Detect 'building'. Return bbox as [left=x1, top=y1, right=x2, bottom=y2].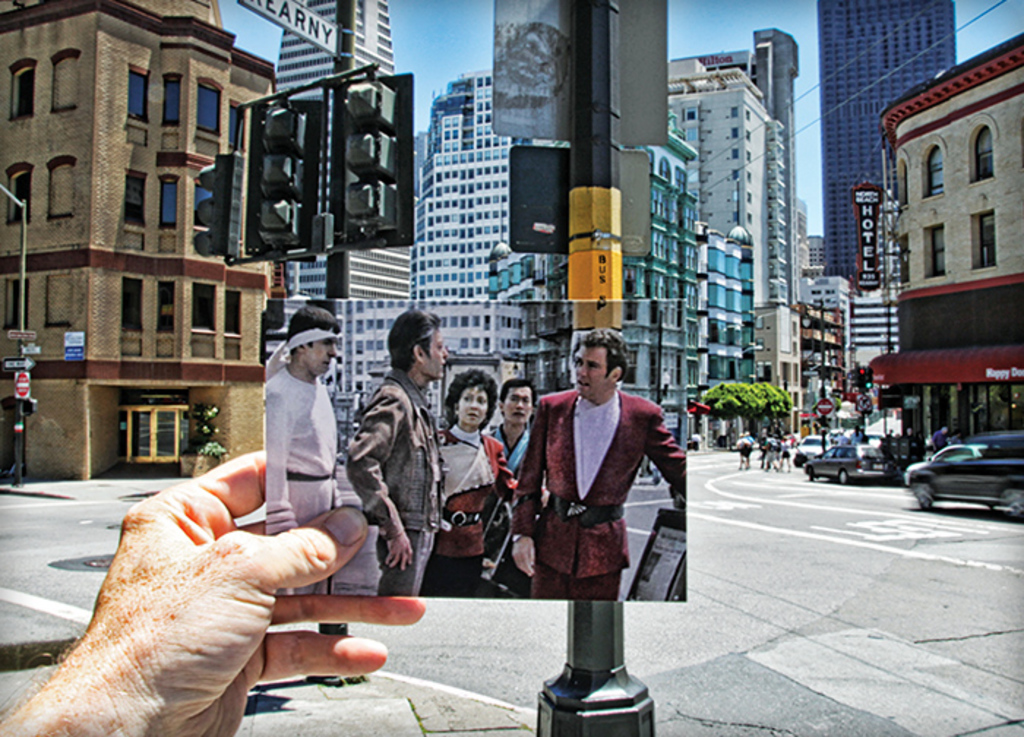
[left=616, top=108, right=701, bottom=445].
